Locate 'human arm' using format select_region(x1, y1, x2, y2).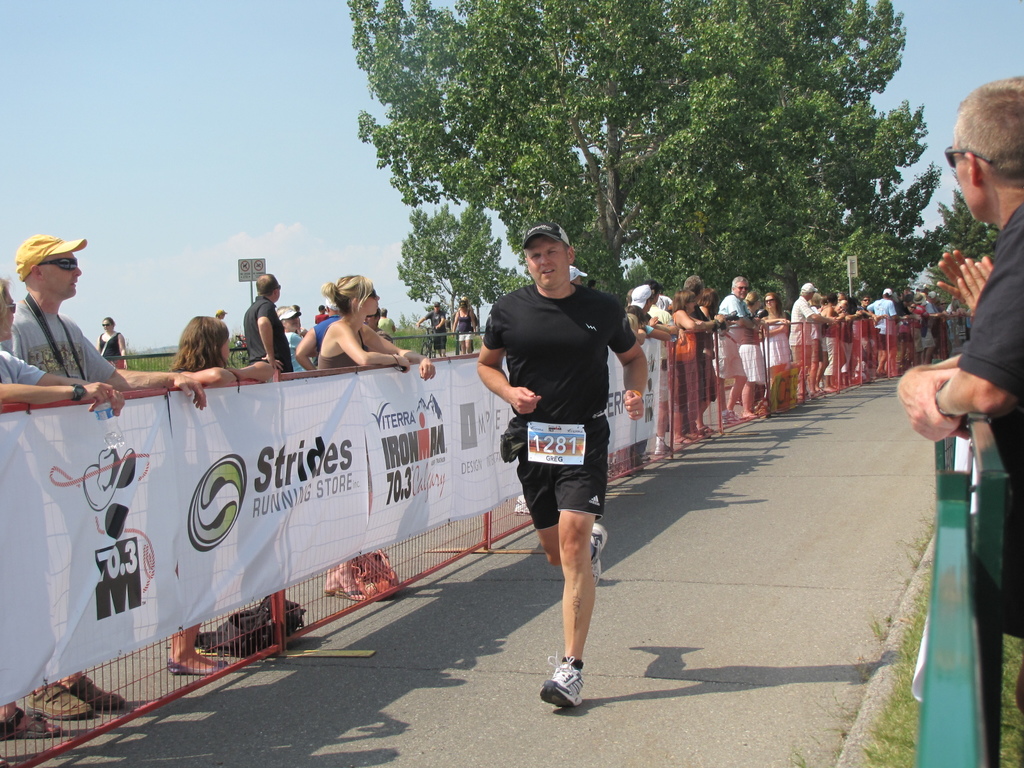
select_region(841, 309, 858, 320).
